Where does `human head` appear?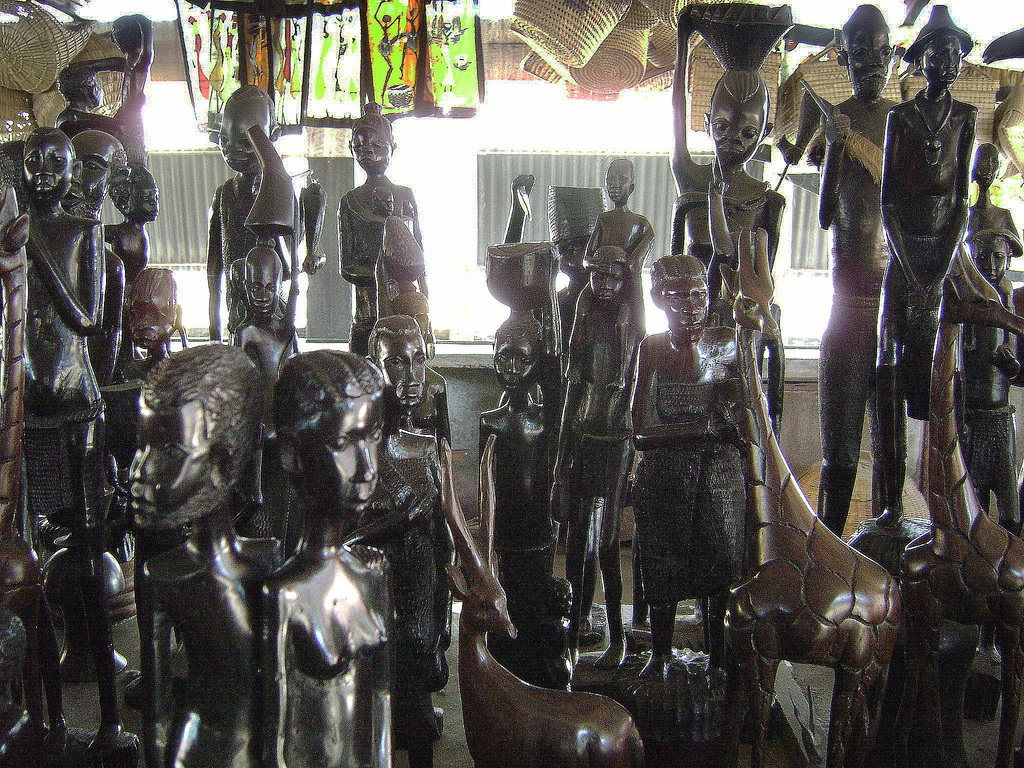
Appears at x1=970 y1=142 x2=1002 y2=188.
